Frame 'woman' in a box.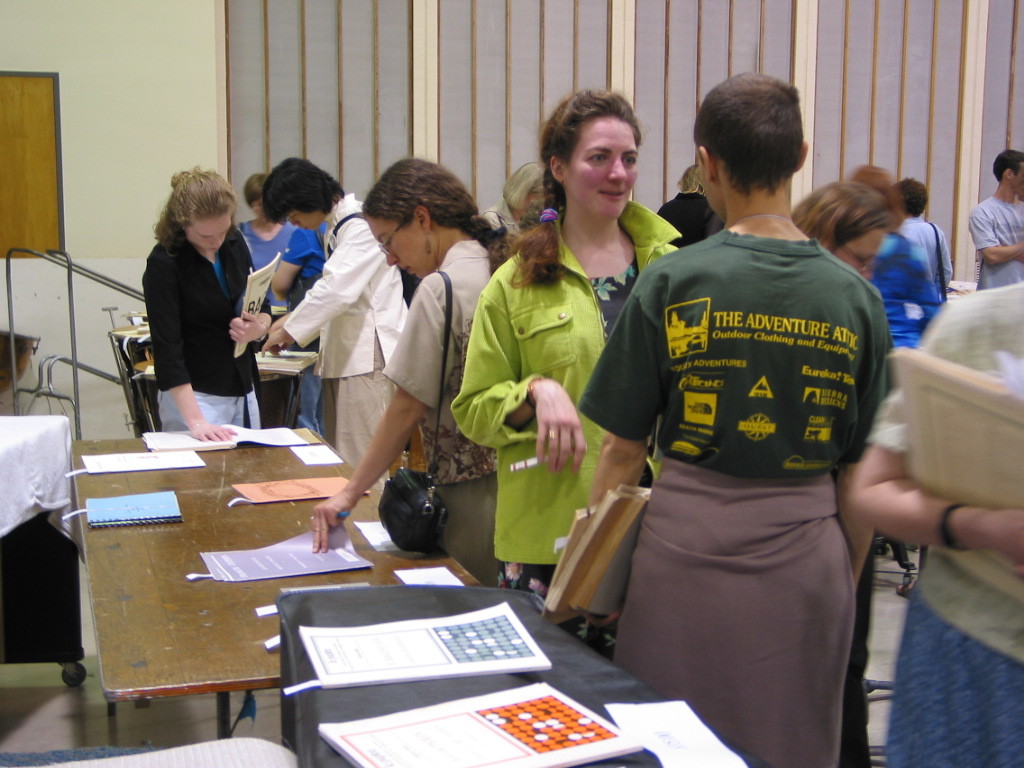
(x1=796, y1=172, x2=892, y2=304).
